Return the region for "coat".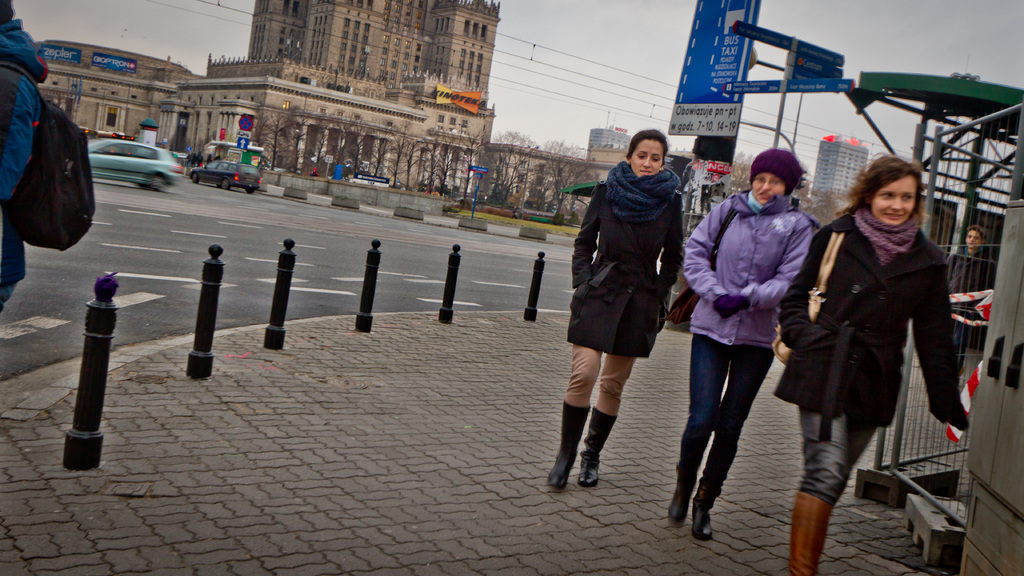
(574, 164, 688, 352).
